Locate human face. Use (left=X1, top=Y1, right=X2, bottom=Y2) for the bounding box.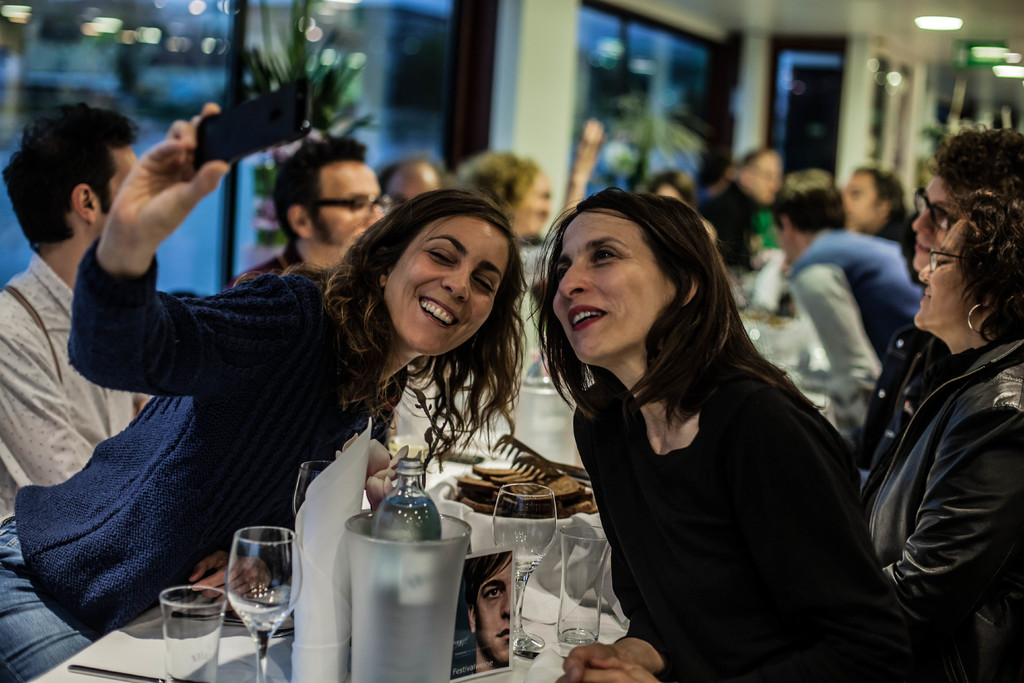
(left=915, top=224, right=970, bottom=329).
